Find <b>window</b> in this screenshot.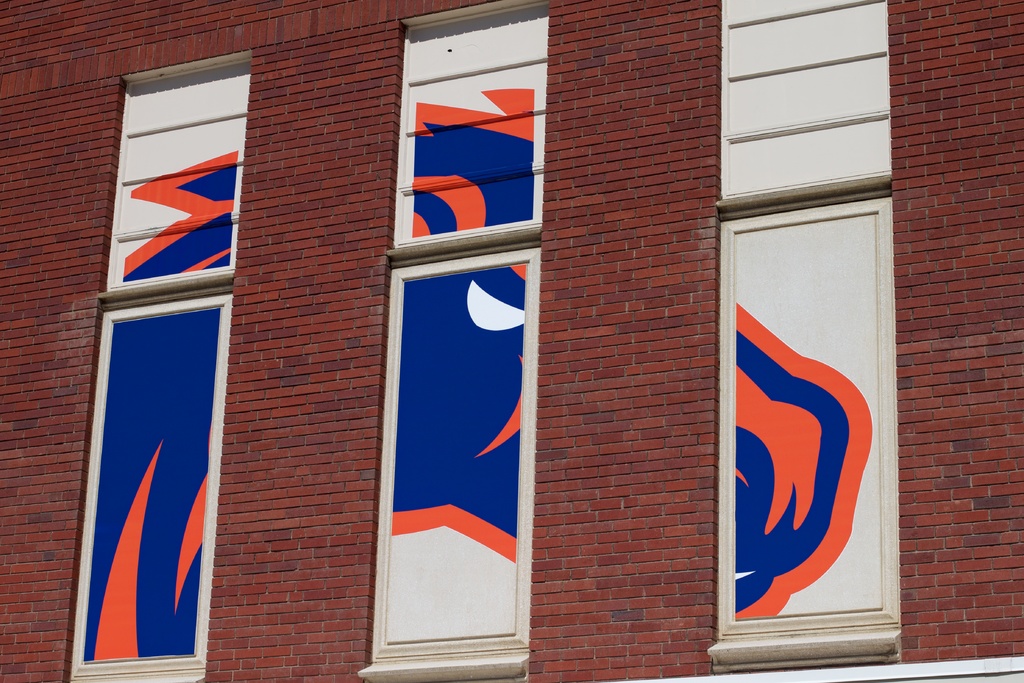
The bounding box for <b>window</b> is rect(716, 0, 895, 201).
